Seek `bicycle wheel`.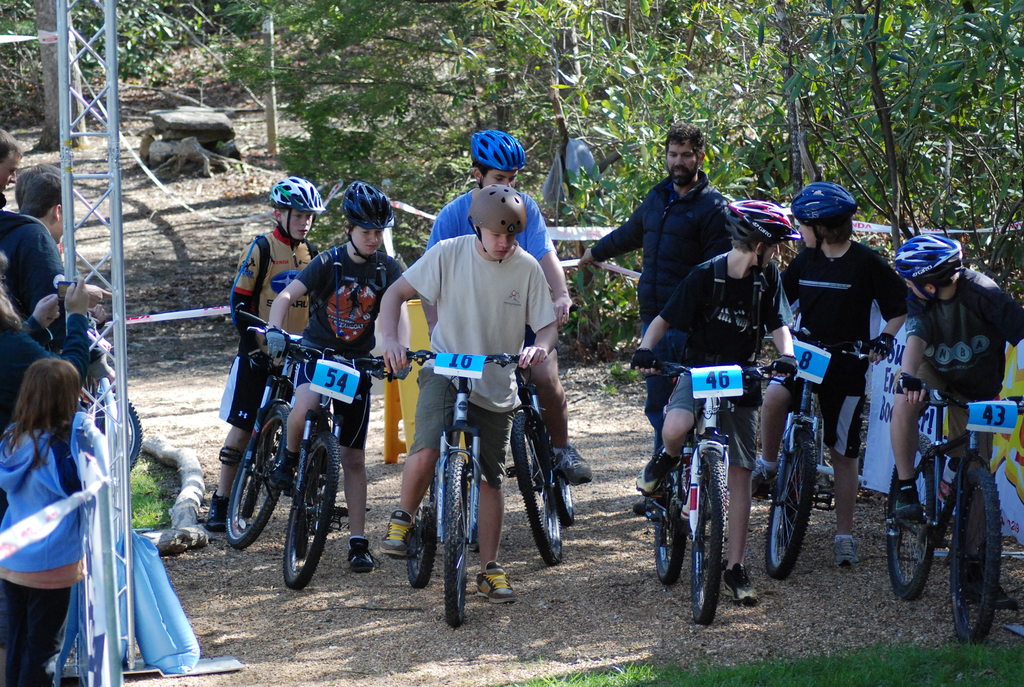
crop(410, 469, 446, 583).
